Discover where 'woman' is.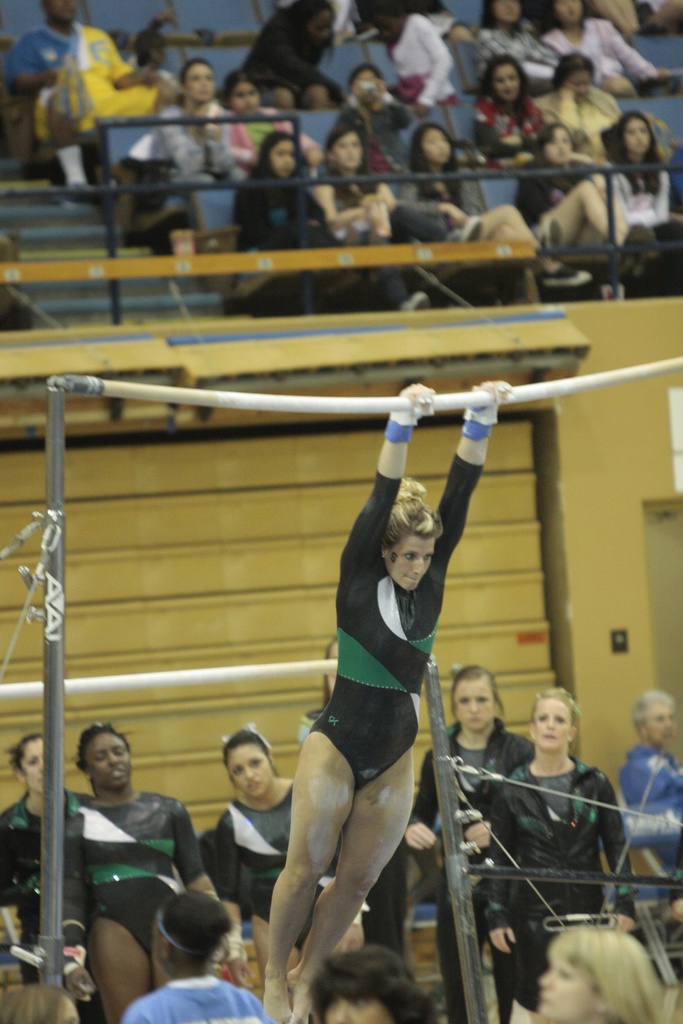
Discovered at select_region(516, 122, 662, 251).
